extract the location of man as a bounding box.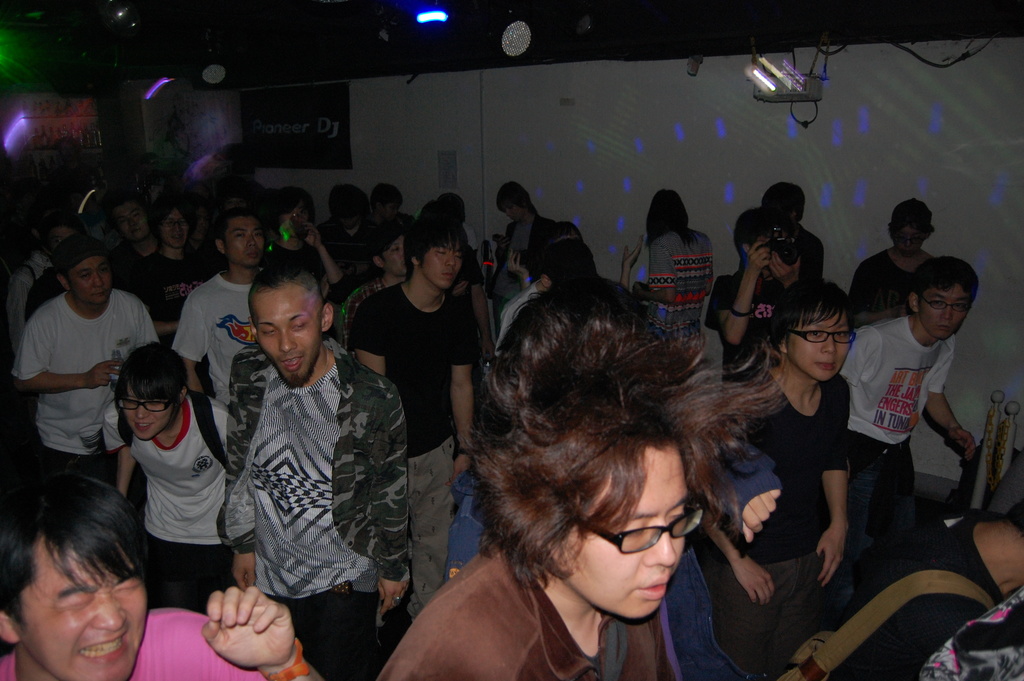
bbox(829, 262, 992, 554).
